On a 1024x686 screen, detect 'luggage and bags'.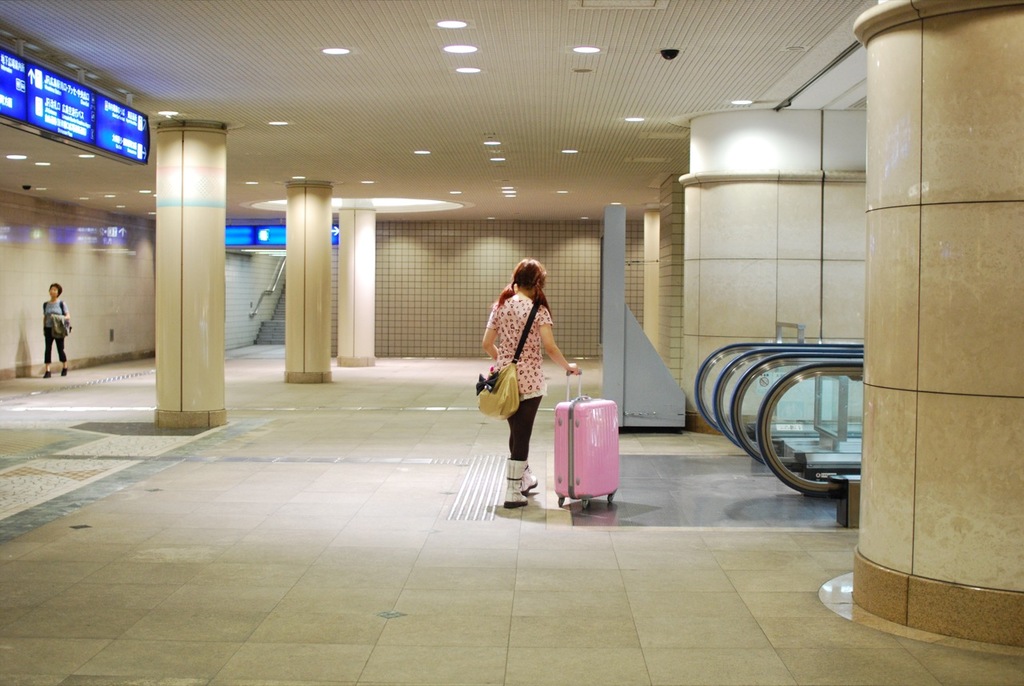
bbox=[556, 393, 631, 507].
